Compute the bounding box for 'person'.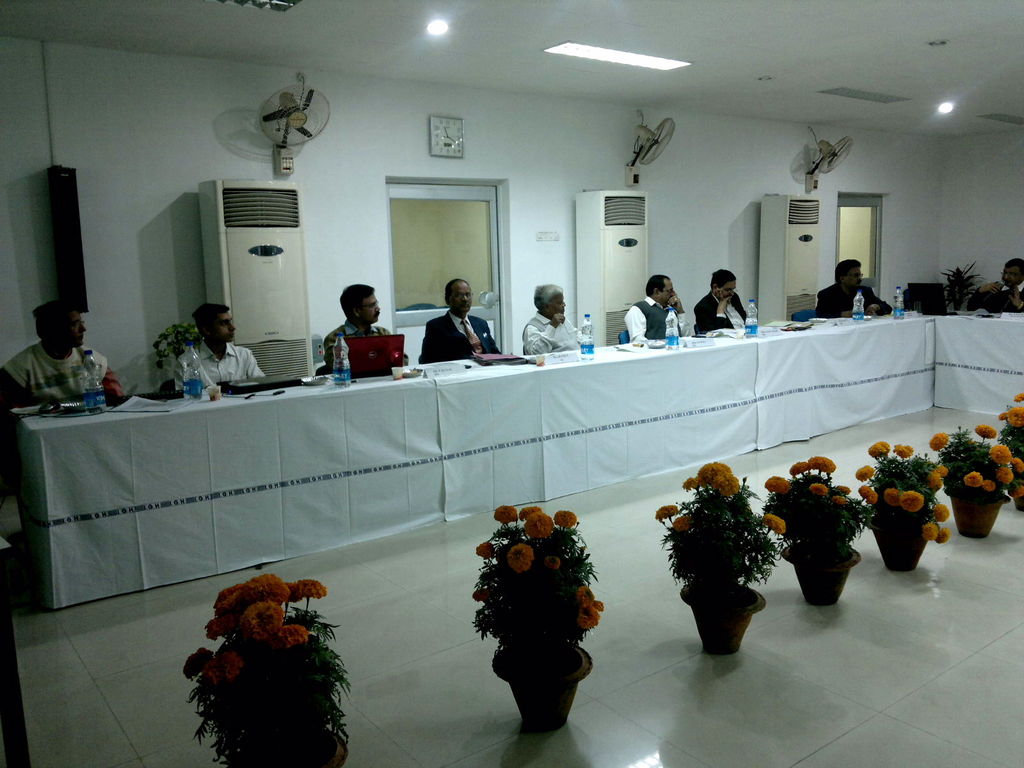
(x1=17, y1=310, x2=102, y2=429).
